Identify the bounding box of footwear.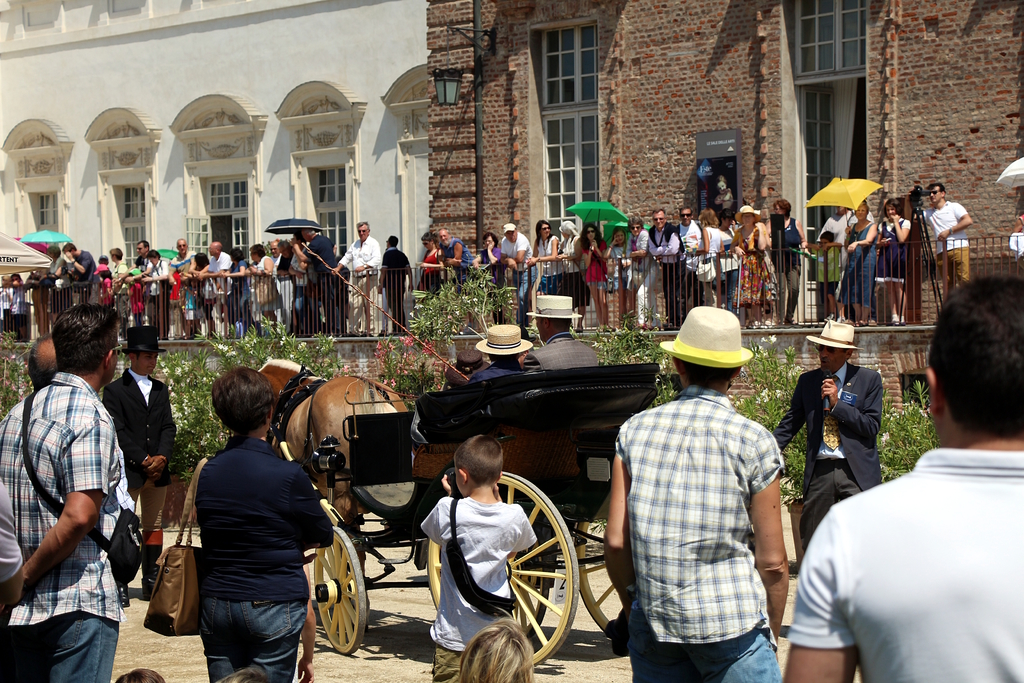
left=853, top=320, right=865, bottom=325.
